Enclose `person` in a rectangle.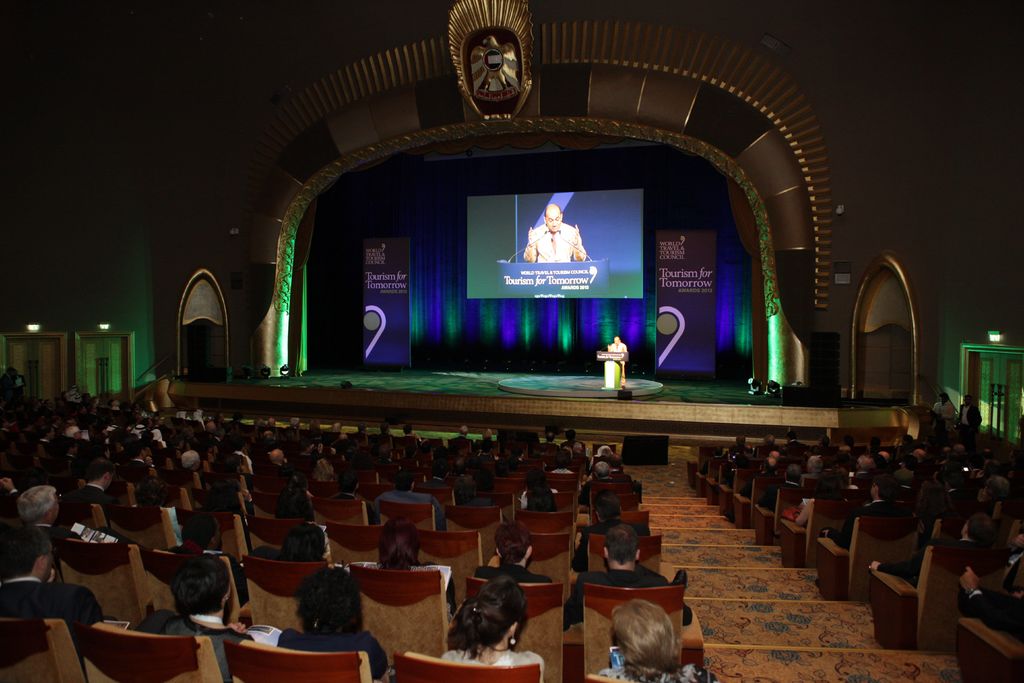
rect(477, 522, 556, 586).
